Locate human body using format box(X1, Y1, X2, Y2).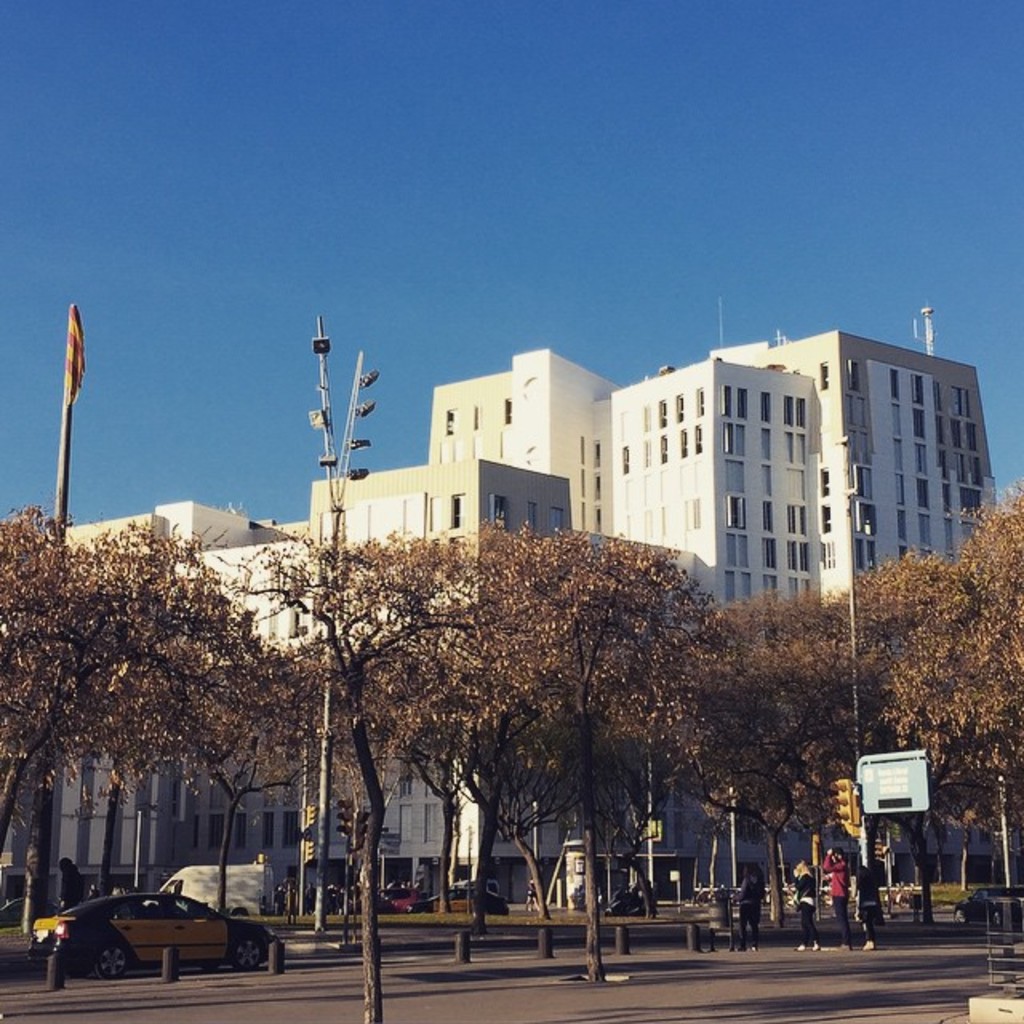
box(821, 853, 853, 954).
